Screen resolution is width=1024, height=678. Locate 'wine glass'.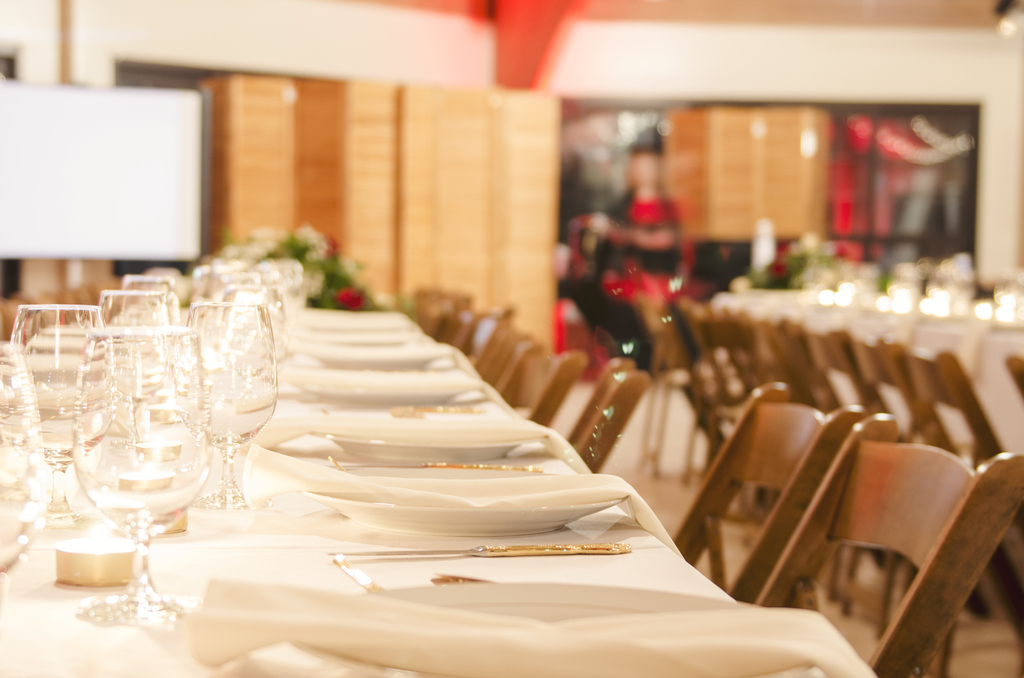
pyautogui.locateOnScreen(7, 303, 109, 526).
